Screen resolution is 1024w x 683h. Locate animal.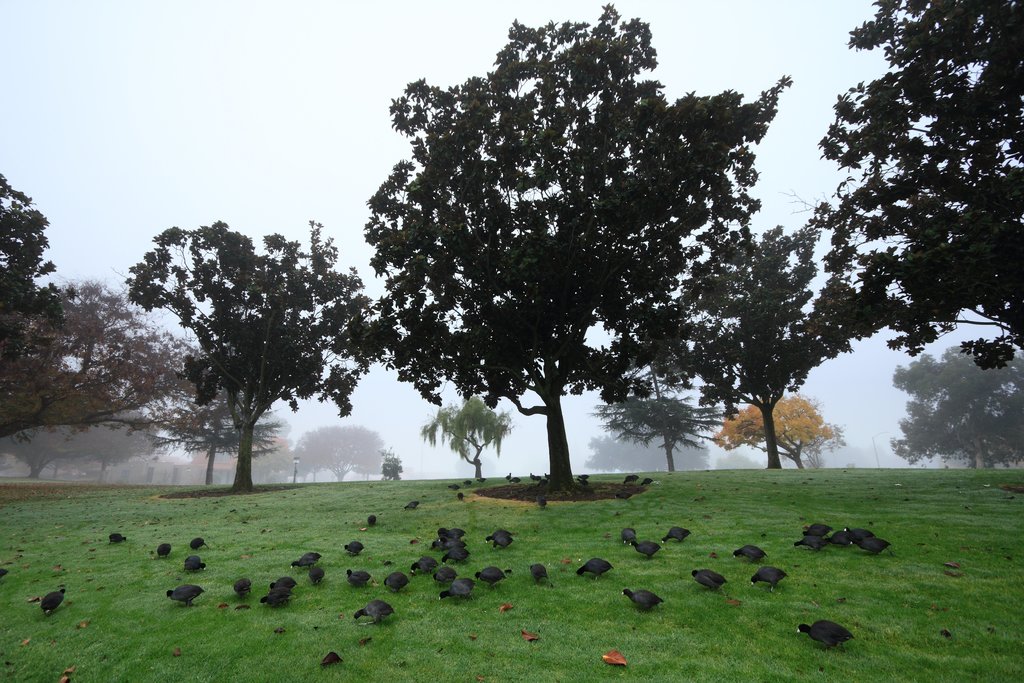
354,598,395,623.
